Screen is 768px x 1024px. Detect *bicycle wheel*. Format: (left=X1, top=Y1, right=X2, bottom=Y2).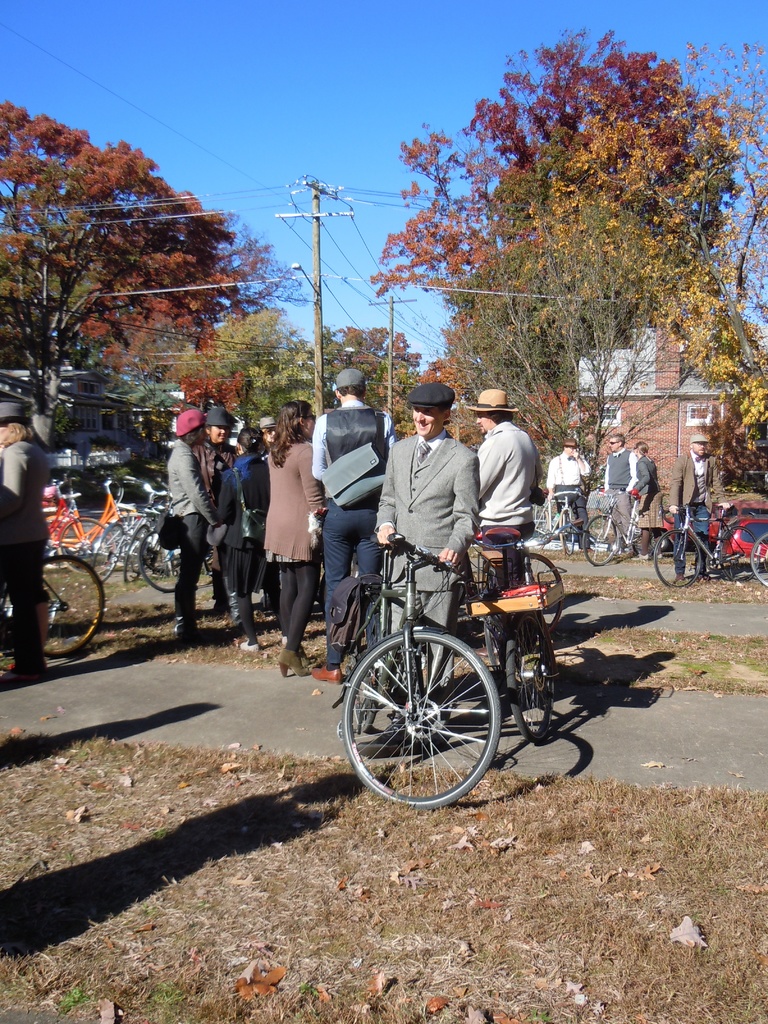
(left=747, top=534, right=767, bottom=588).
